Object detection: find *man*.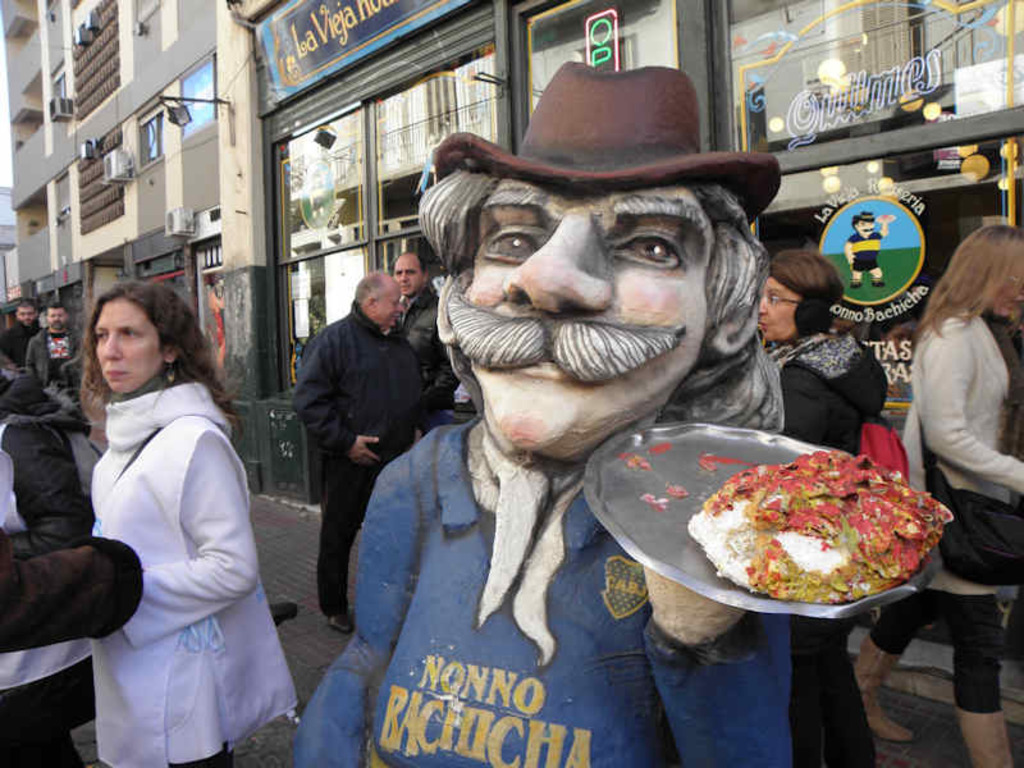
BBox(392, 248, 447, 362).
